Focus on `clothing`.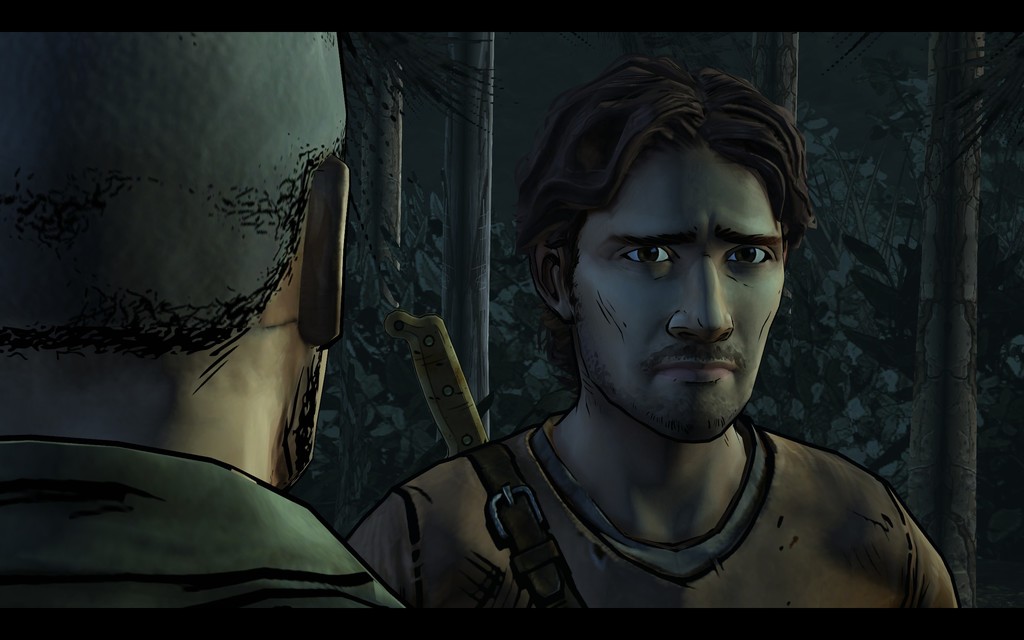
Focused at l=372, t=376, r=992, b=618.
